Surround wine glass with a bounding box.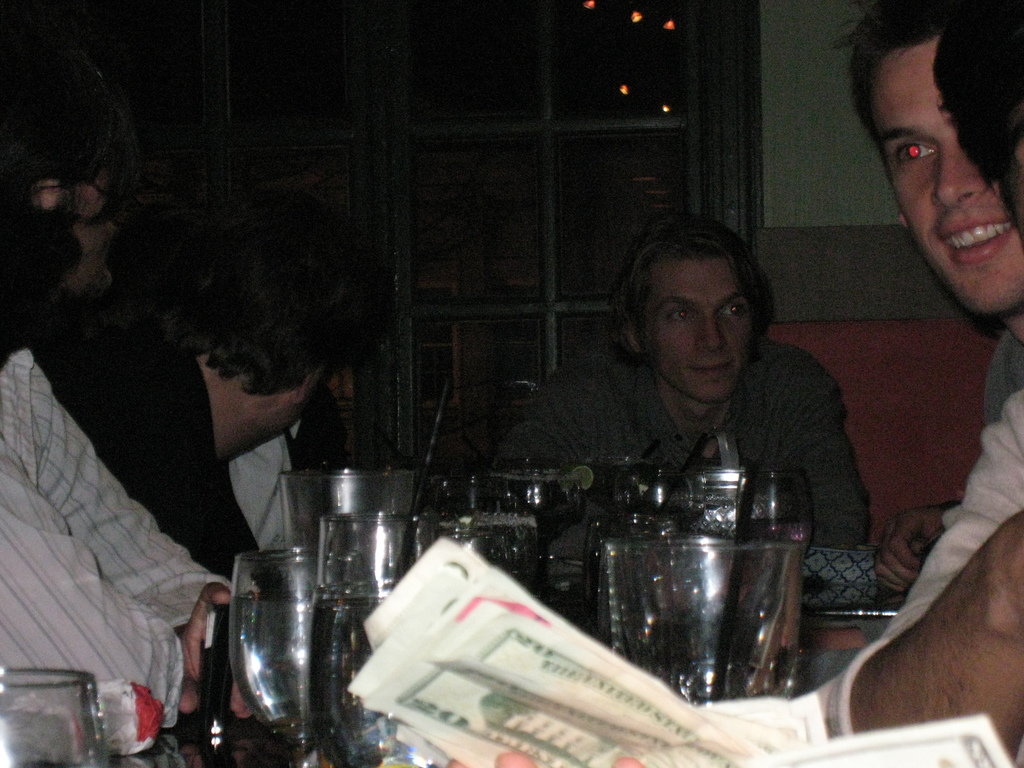
box(310, 586, 406, 767).
